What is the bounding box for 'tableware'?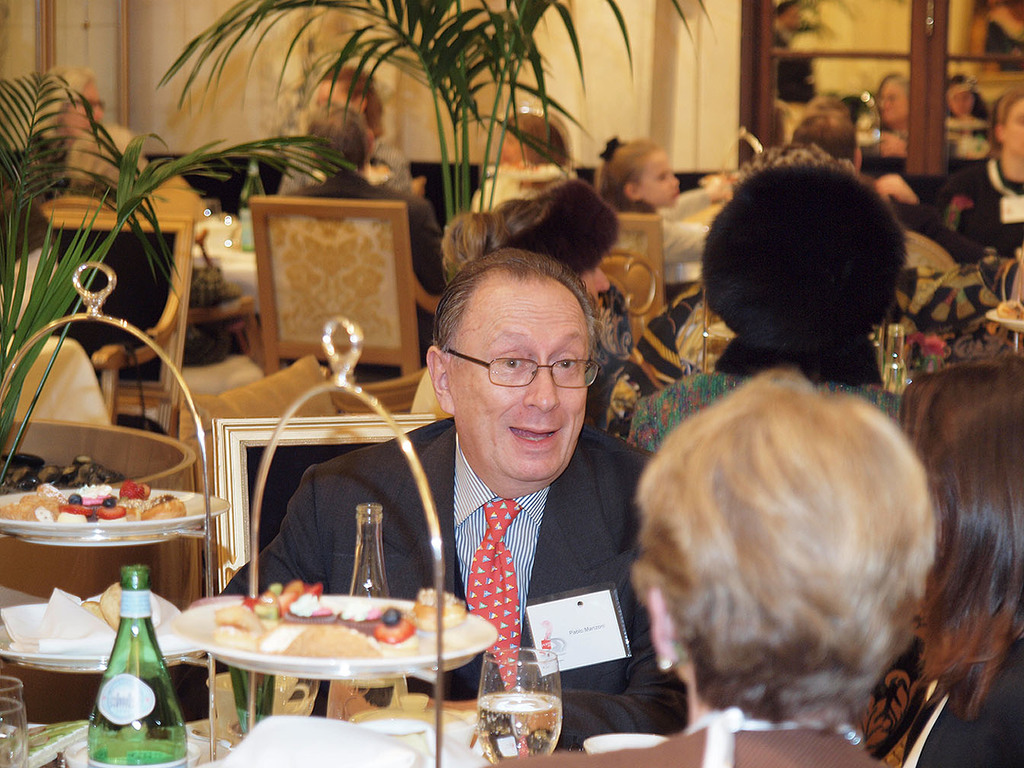
crop(215, 210, 236, 252).
